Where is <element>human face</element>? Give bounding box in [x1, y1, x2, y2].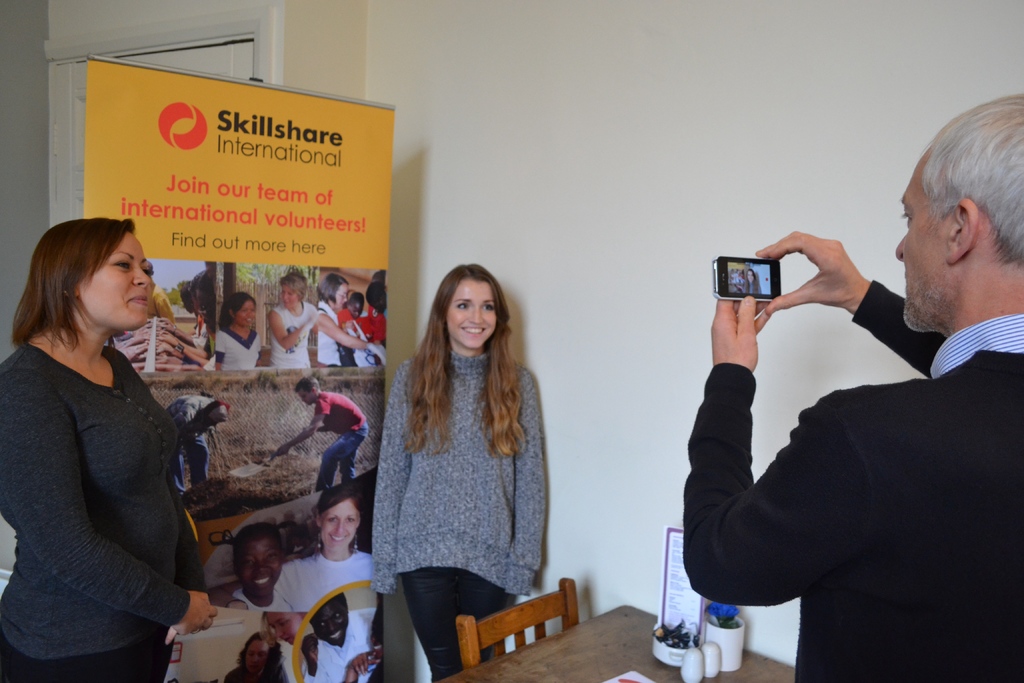
[81, 231, 151, 329].
